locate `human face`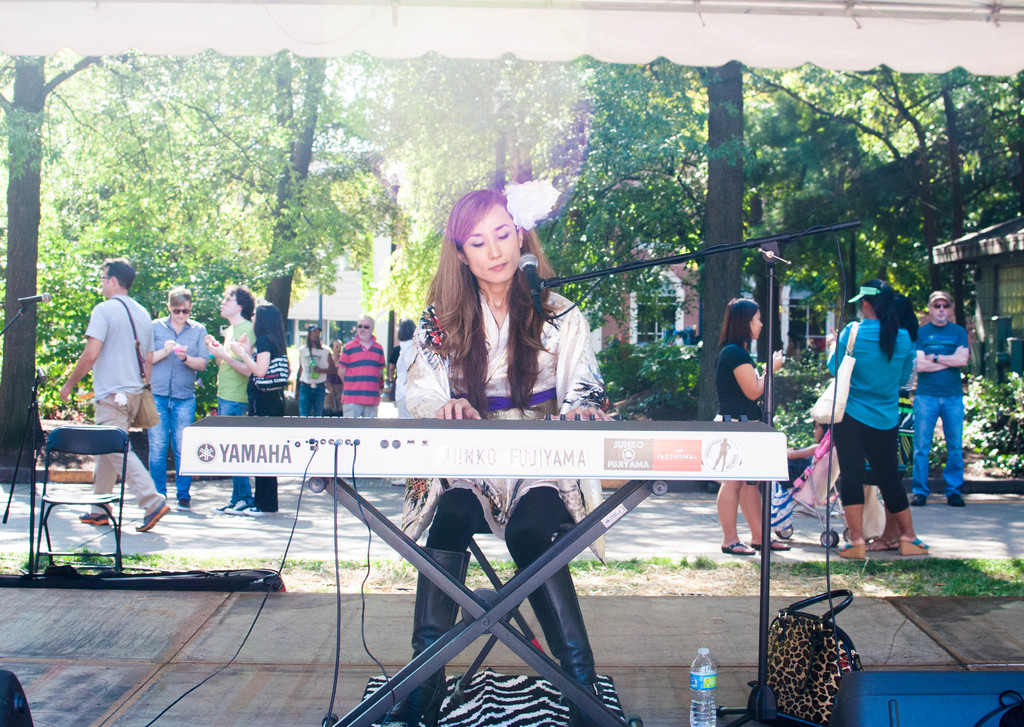
<bbox>355, 320, 371, 342</bbox>
